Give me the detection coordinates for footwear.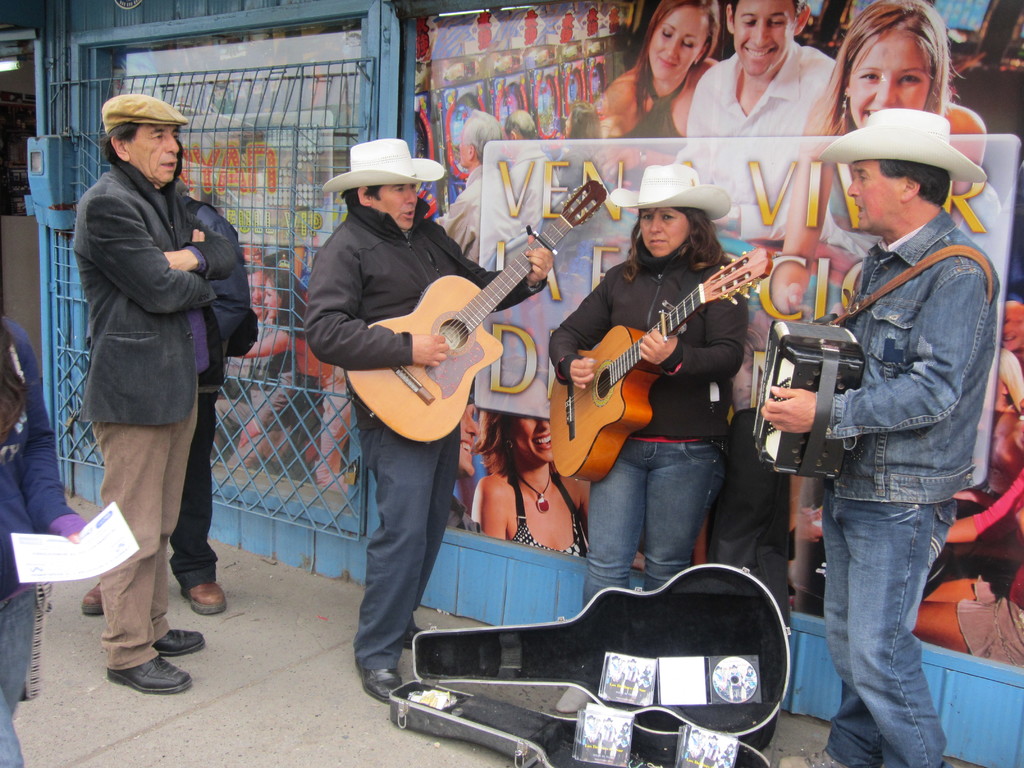
181,585,229,617.
